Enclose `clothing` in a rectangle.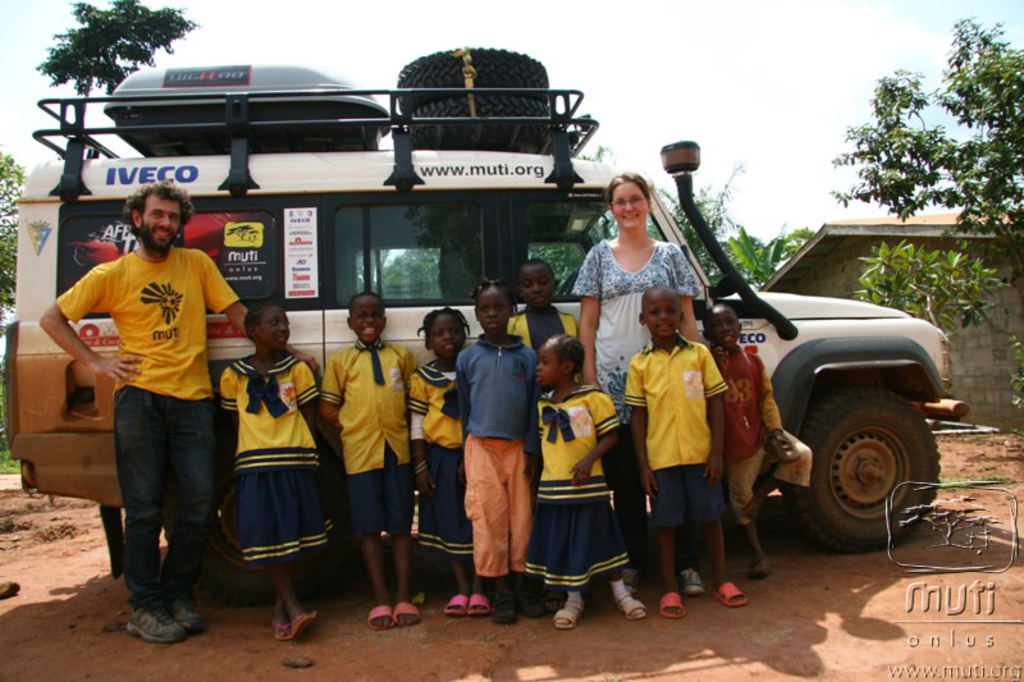
select_region(522, 385, 632, 586).
